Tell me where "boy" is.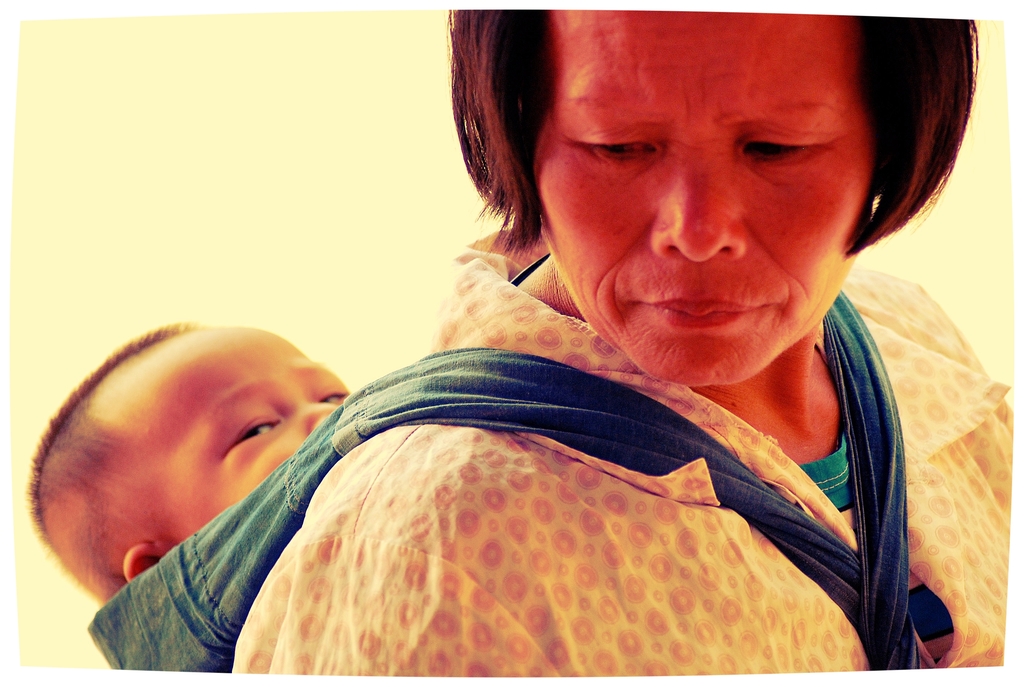
"boy" is at {"left": 13, "top": 303, "right": 374, "bottom": 653}.
